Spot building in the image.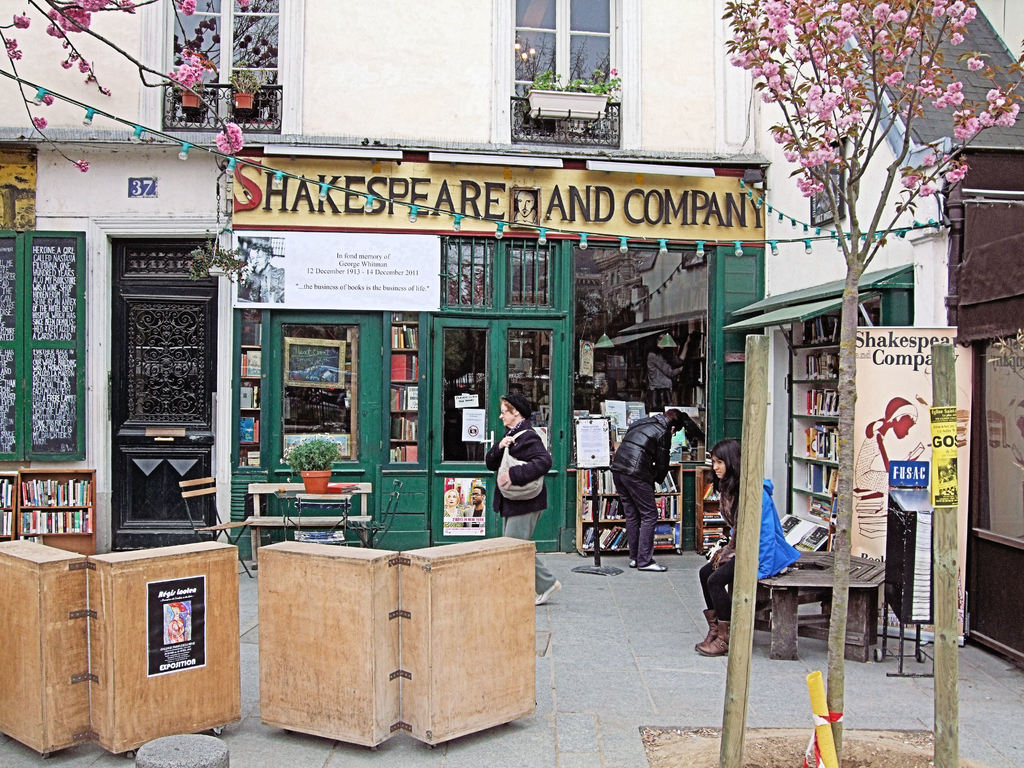
building found at 0,0,952,639.
